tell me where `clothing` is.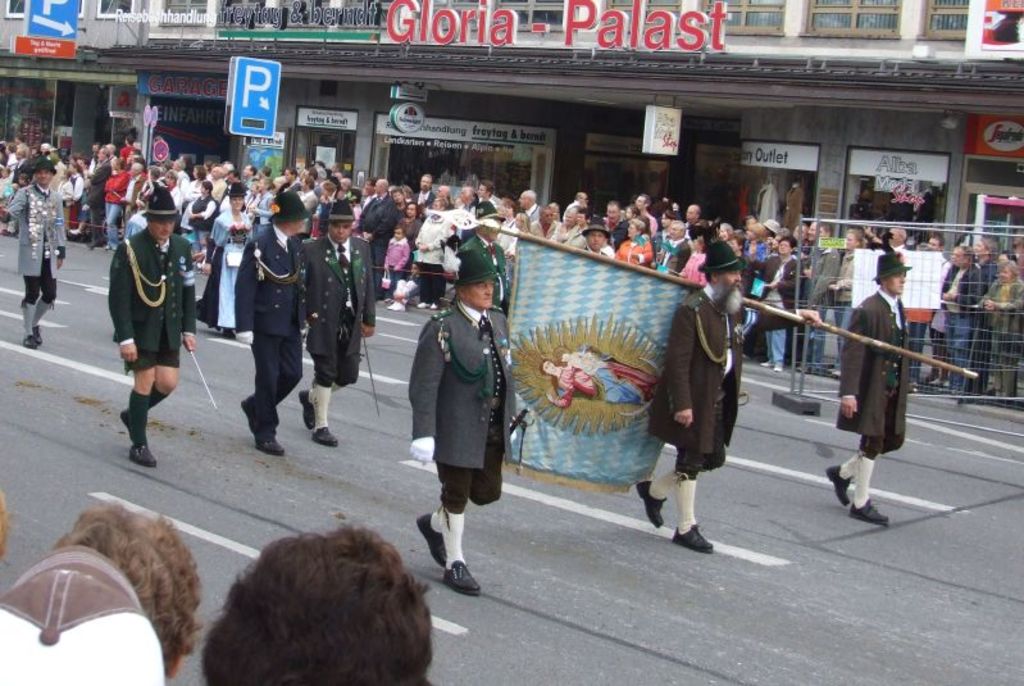
`clothing` is at [left=355, top=195, right=399, bottom=254].
